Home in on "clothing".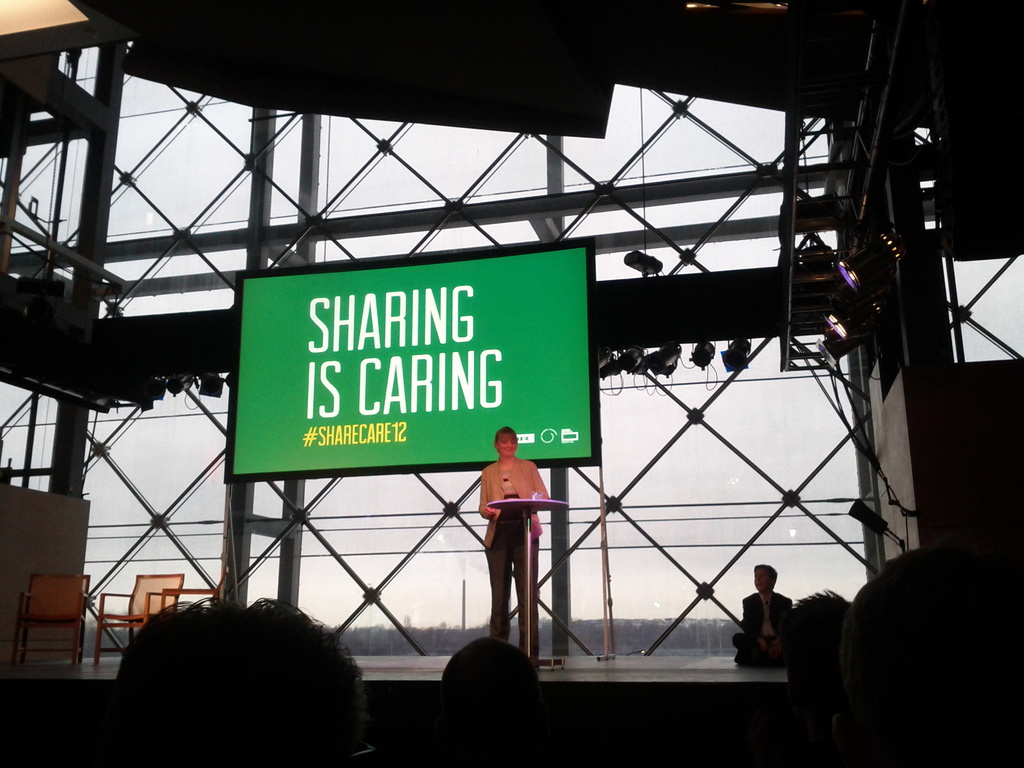
Homed in at 742, 591, 783, 658.
